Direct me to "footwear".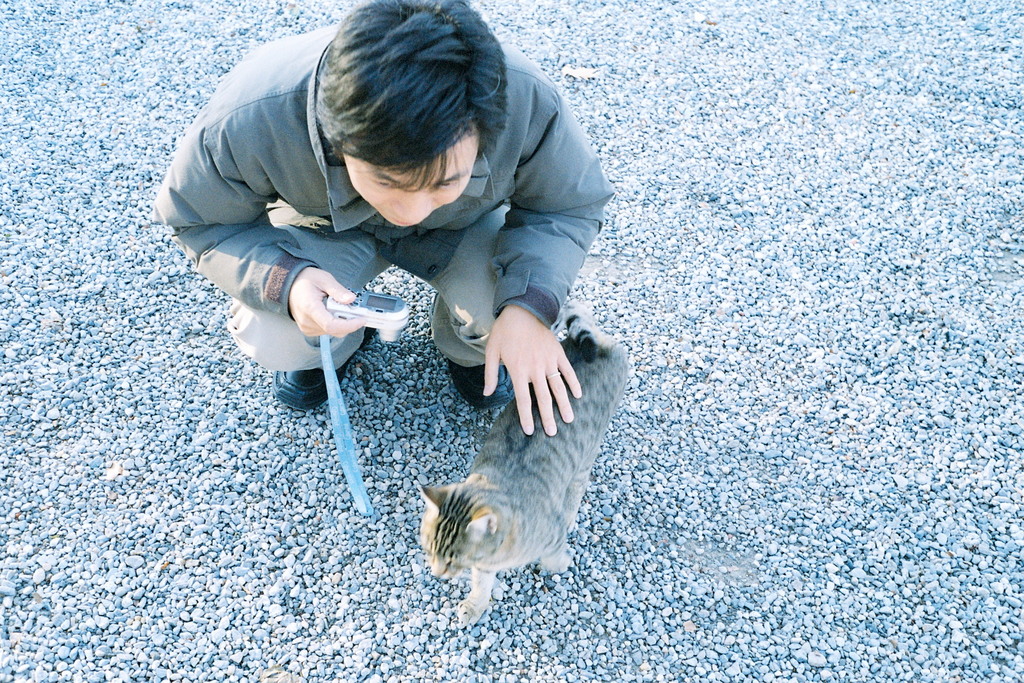
Direction: bbox=(446, 362, 513, 409).
